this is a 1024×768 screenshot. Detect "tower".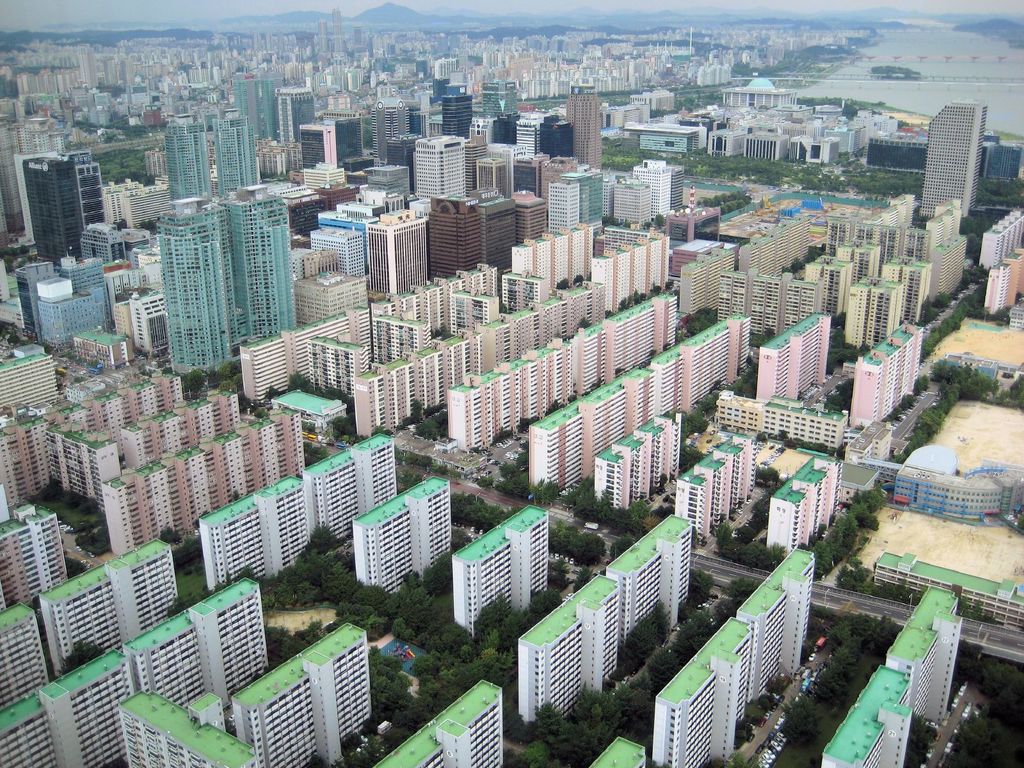
x1=513, y1=108, x2=575, y2=171.
